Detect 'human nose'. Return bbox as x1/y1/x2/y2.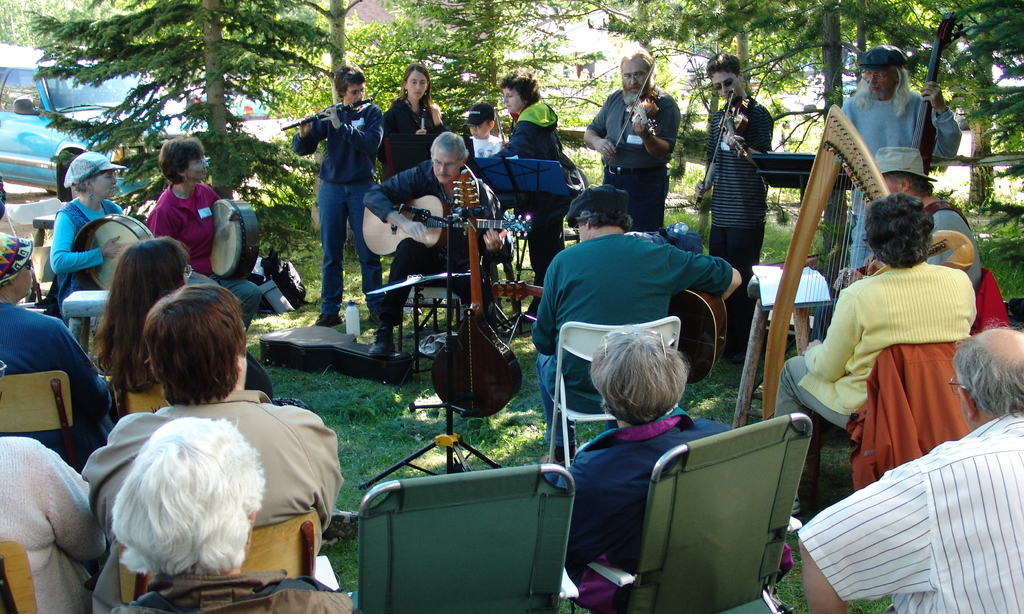
113/177/116/183.
